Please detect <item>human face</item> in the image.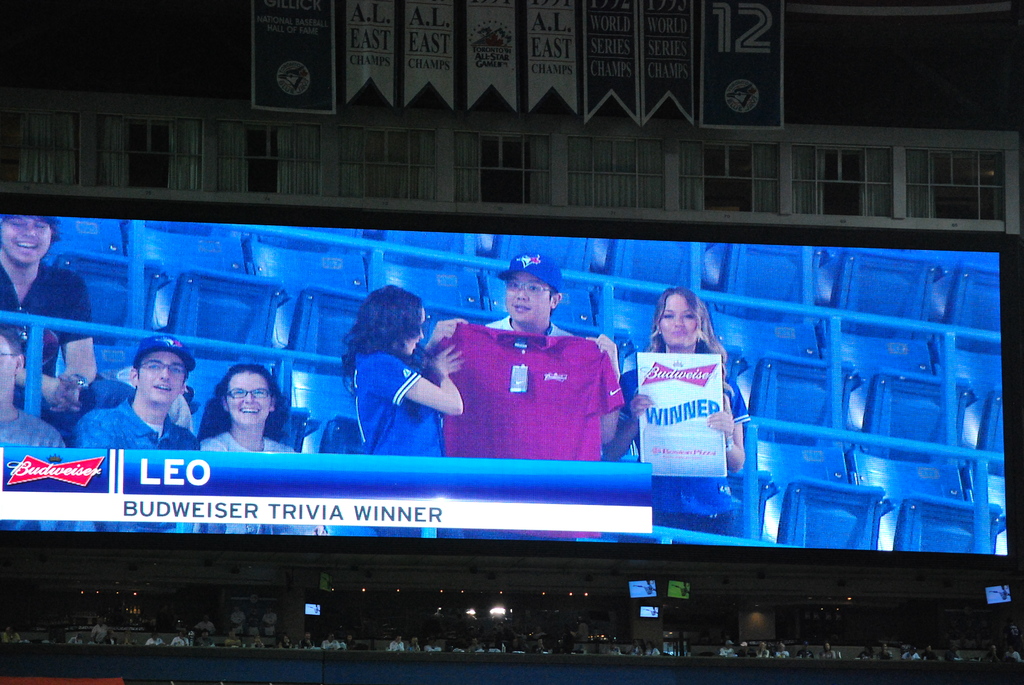
l=510, t=271, r=553, b=323.
